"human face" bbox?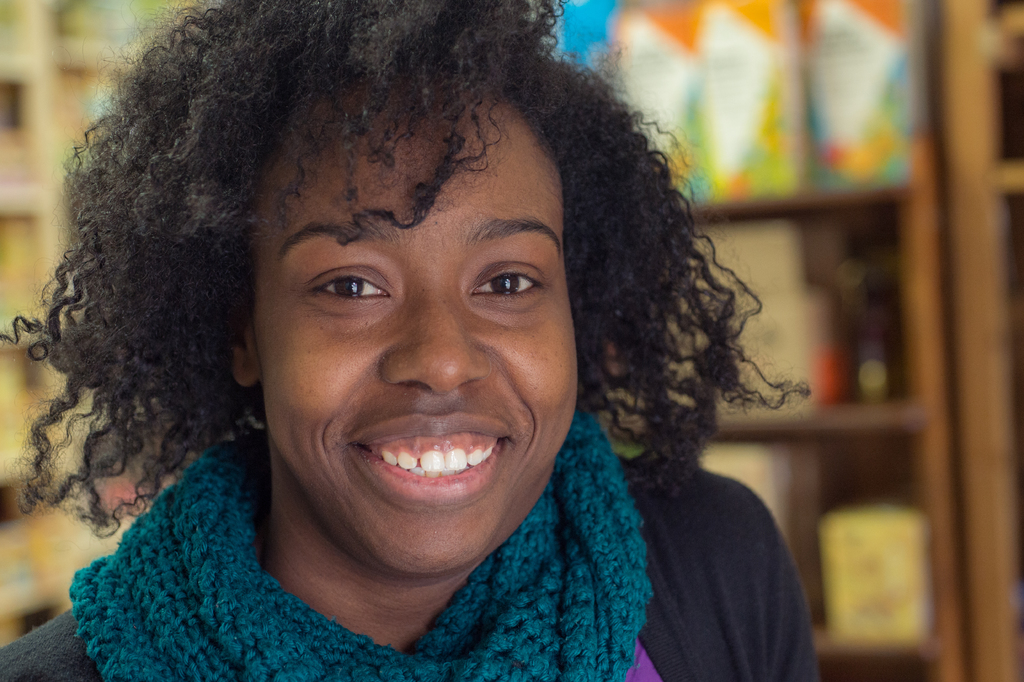
<box>252,84,580,577</box>
